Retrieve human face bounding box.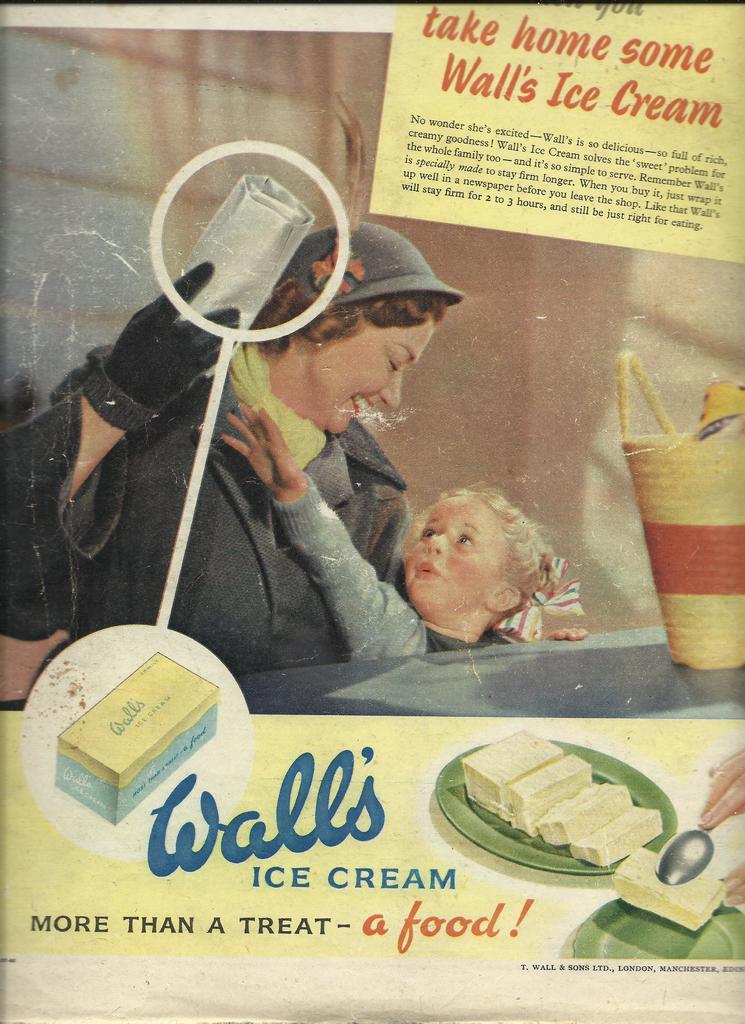
Bounding box: <box>400,498,516,626</box>.
